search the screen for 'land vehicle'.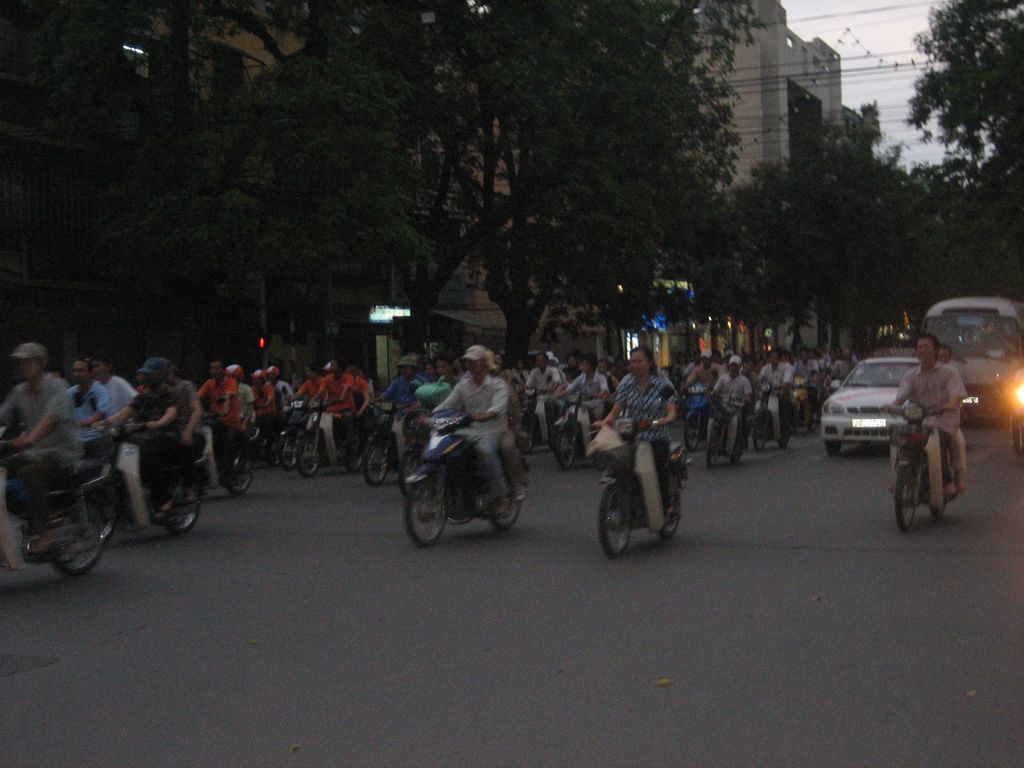
Found at bbox=(1006, 377, 1023, 456).
